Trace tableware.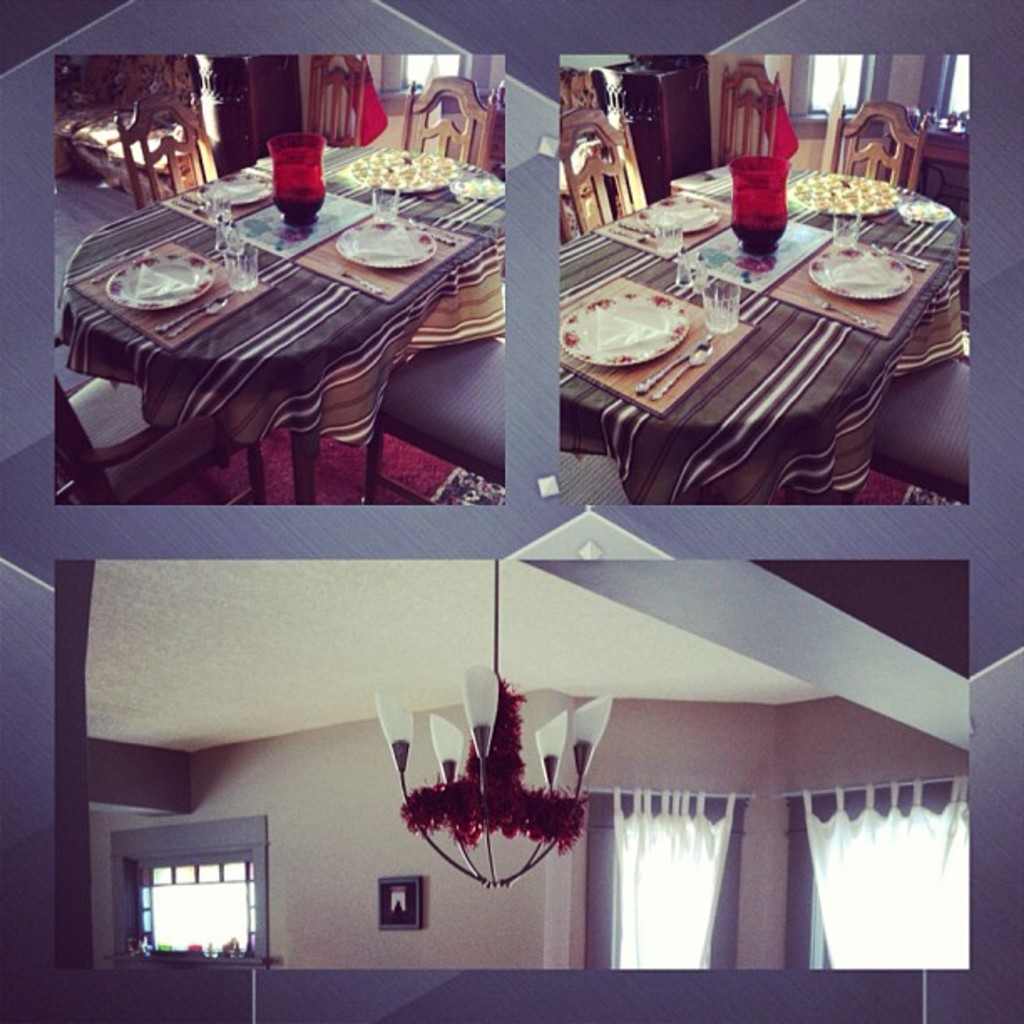
Traced to <box>104,249,218,313</box>.
